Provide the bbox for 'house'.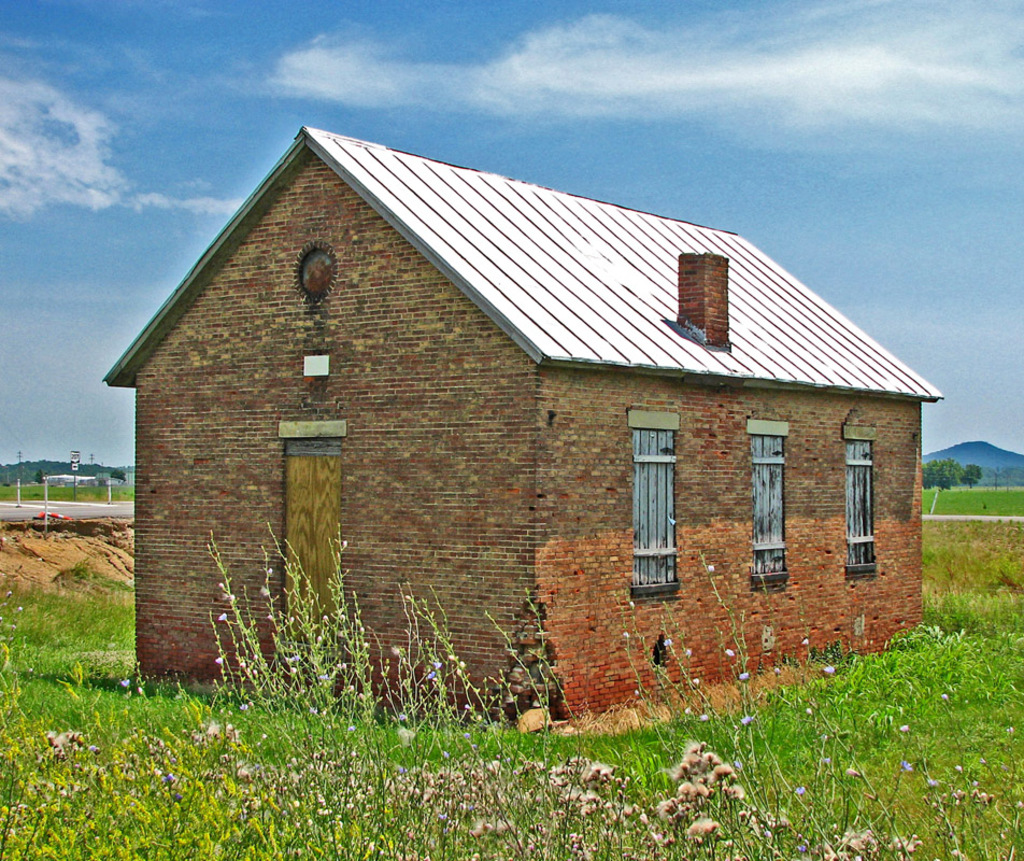
detection(97, 125, 963, 748).
